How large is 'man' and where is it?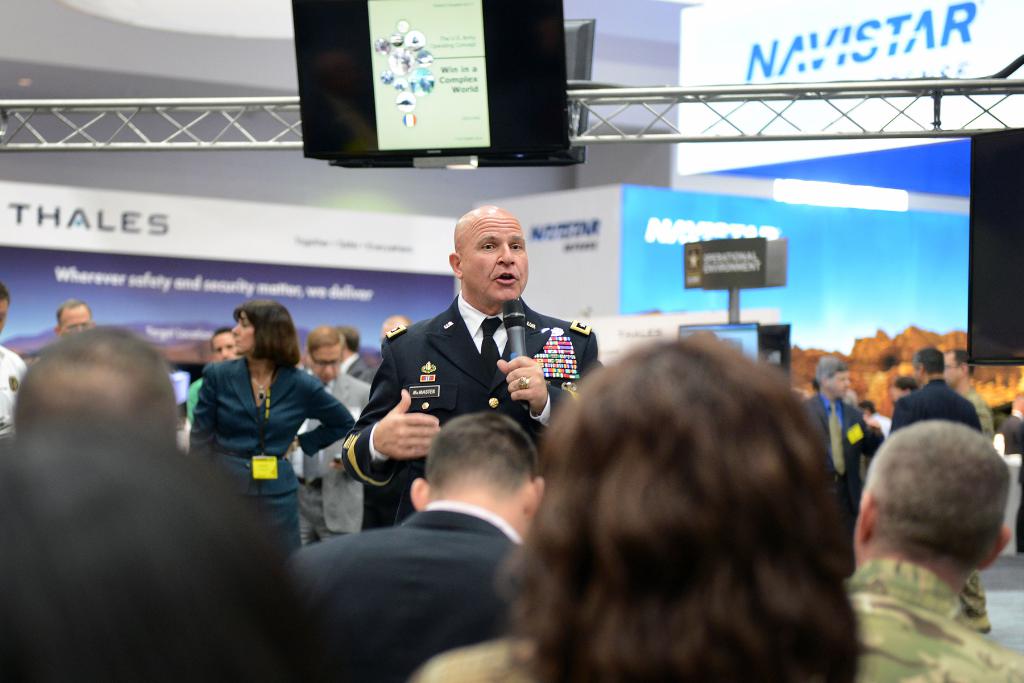
Bounding box: 54:295:97:336.
